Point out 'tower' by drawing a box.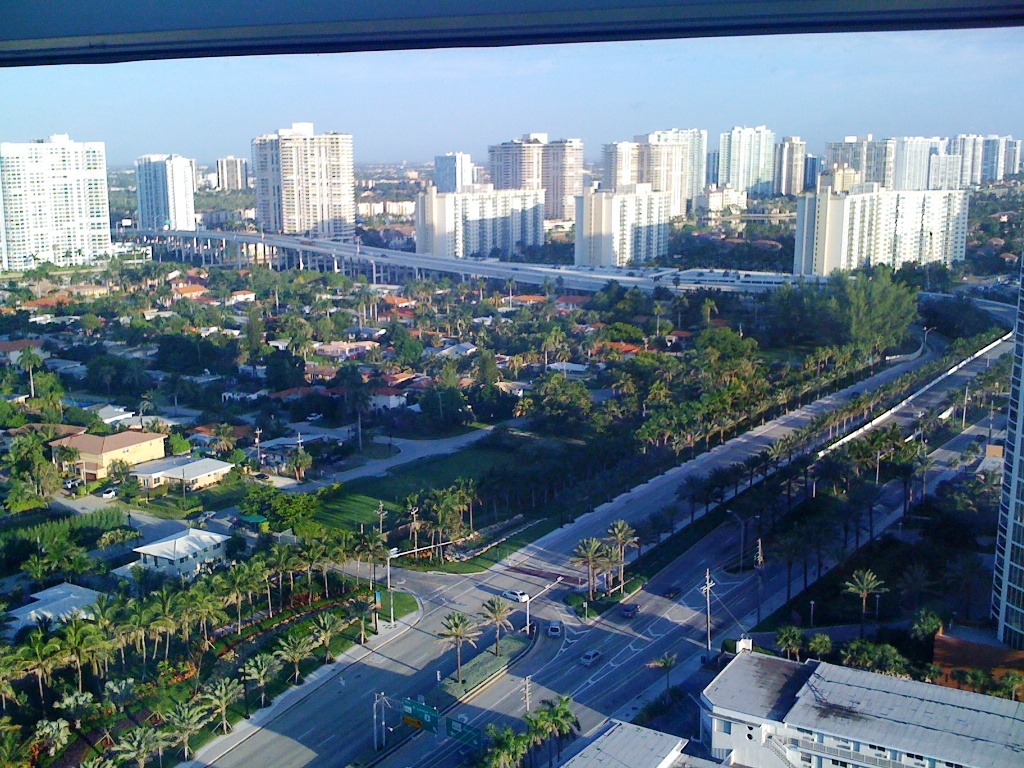
x1=219, y1=167, x2=258, y2=204.
